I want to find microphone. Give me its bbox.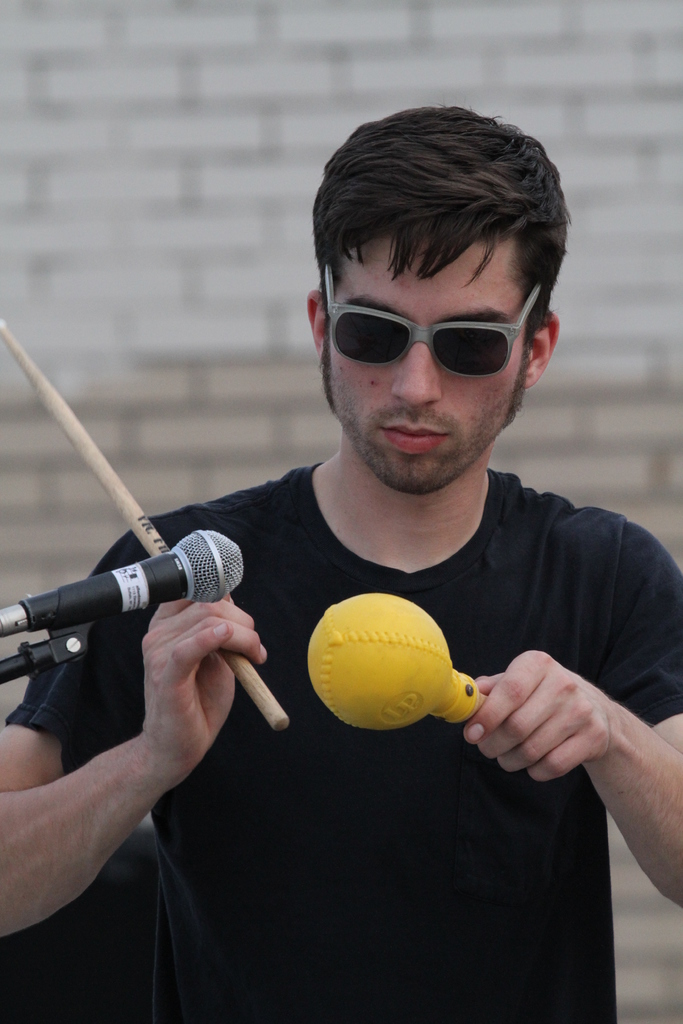
0:529:246:646.
